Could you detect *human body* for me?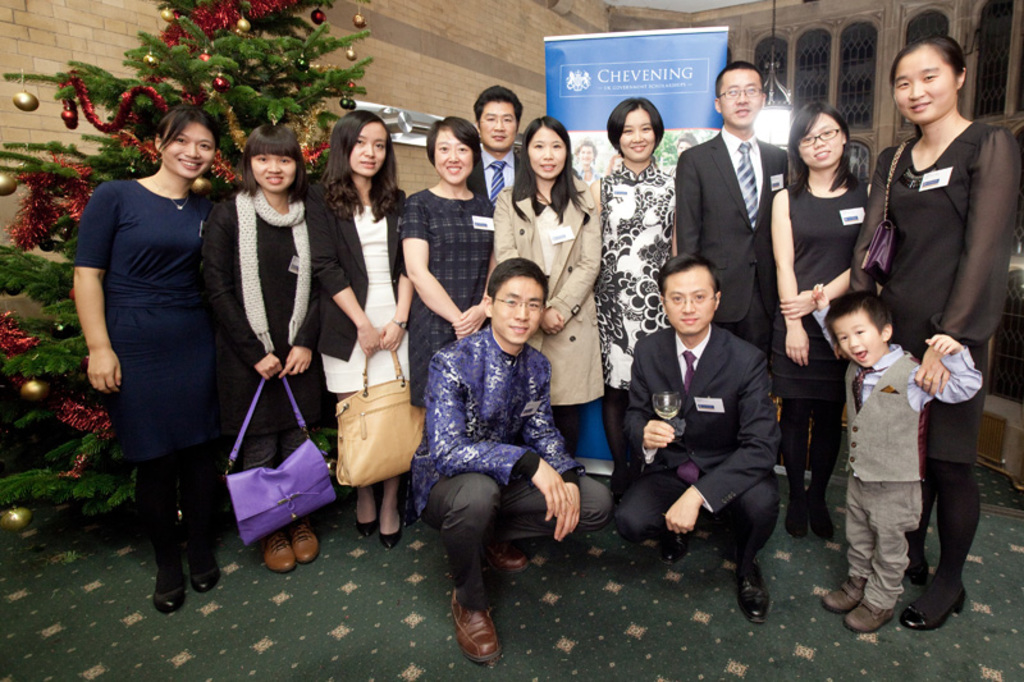
Detection result: locate(611, 319, 782, 619).
